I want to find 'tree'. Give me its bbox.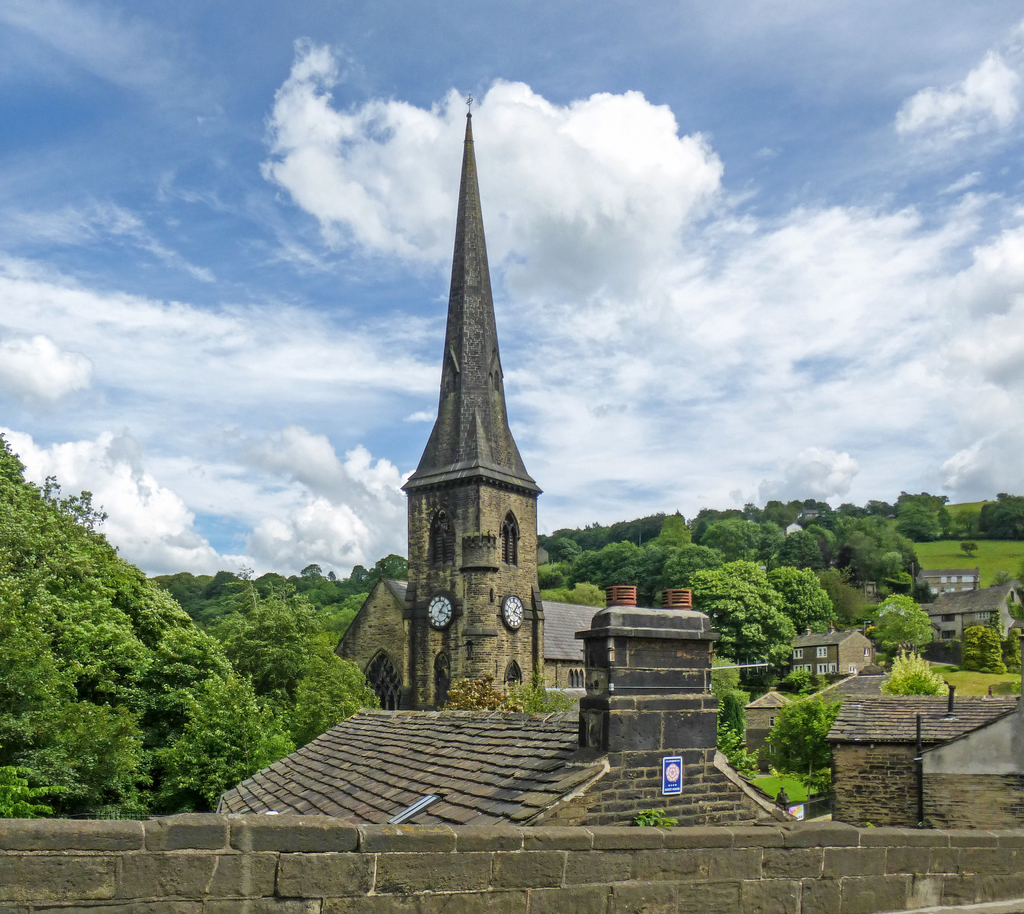
l=530, t=513, r=705, b=607.
